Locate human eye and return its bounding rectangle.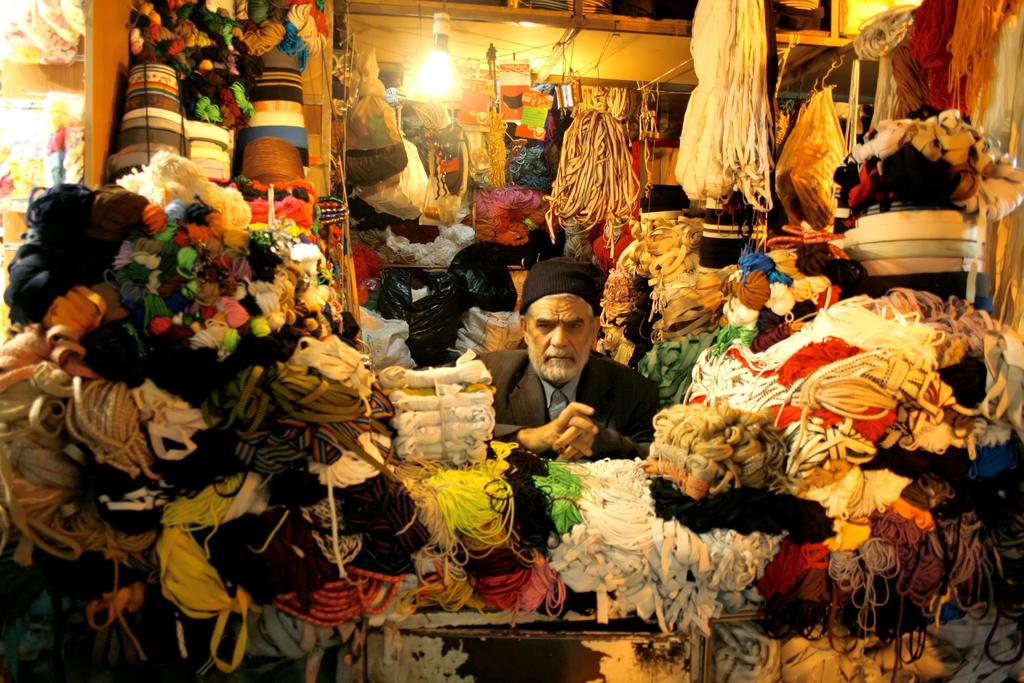
568/323/586/334.
